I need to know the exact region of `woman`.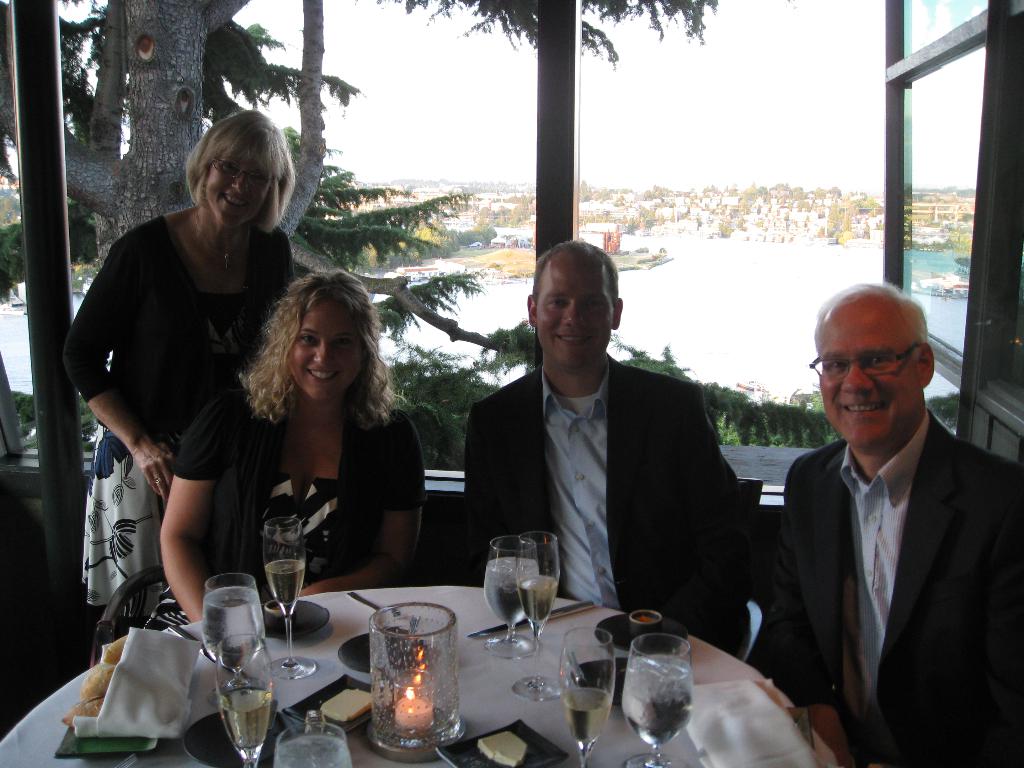
Region: bbox=(65, 104, 318, 631).
